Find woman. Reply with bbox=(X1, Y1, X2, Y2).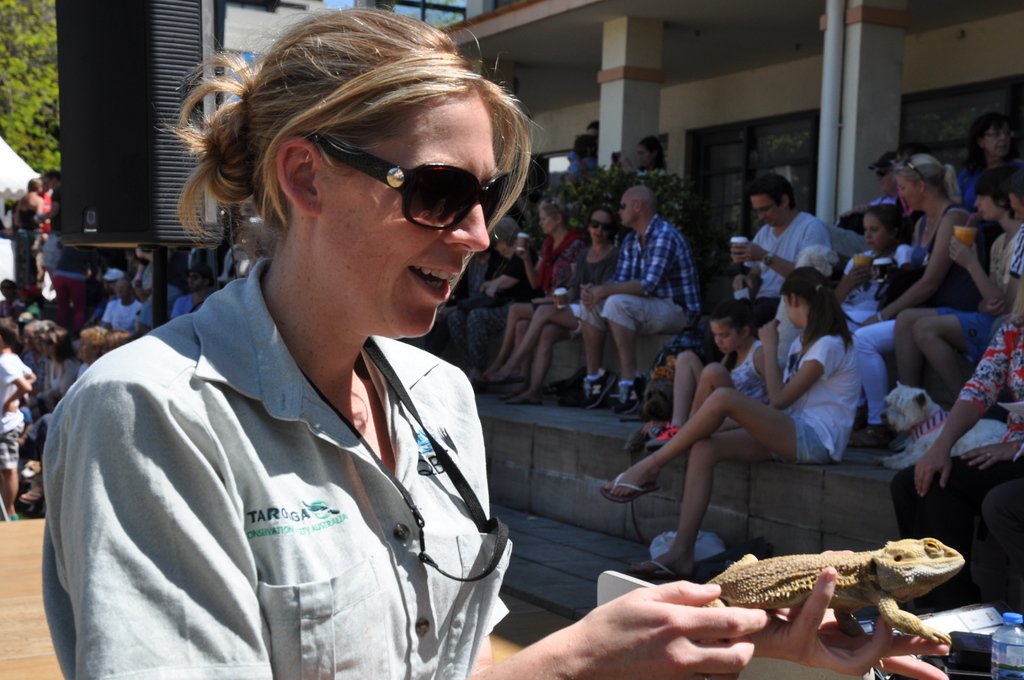
bbox=(484, 204, 618, 411).
